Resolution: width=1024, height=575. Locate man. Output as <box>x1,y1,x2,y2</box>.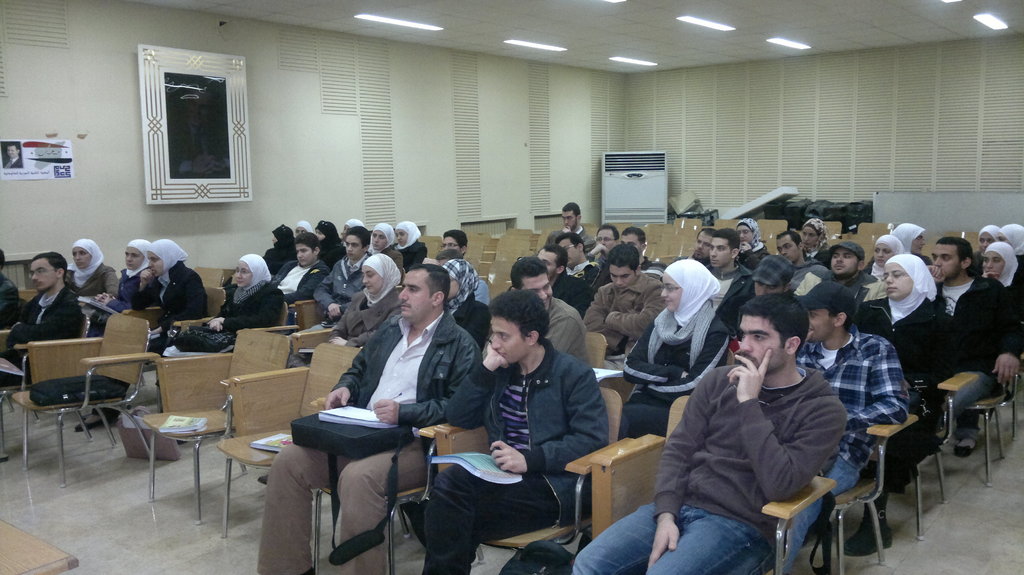
<box>930,239,1023,427</box>.
